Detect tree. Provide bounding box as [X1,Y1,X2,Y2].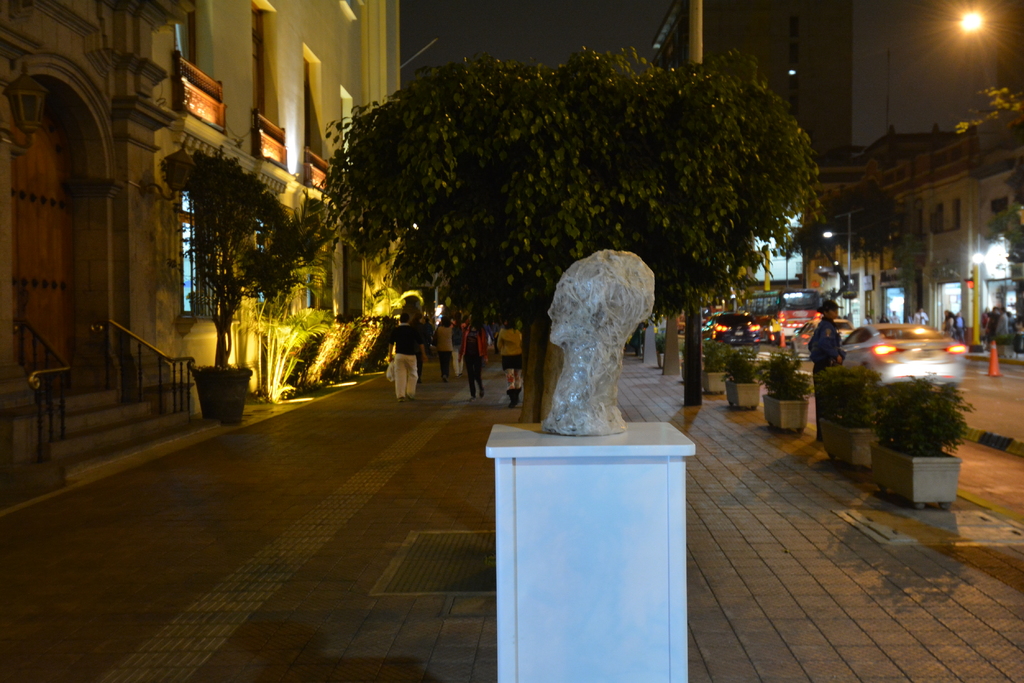
[723,347,760,383].
